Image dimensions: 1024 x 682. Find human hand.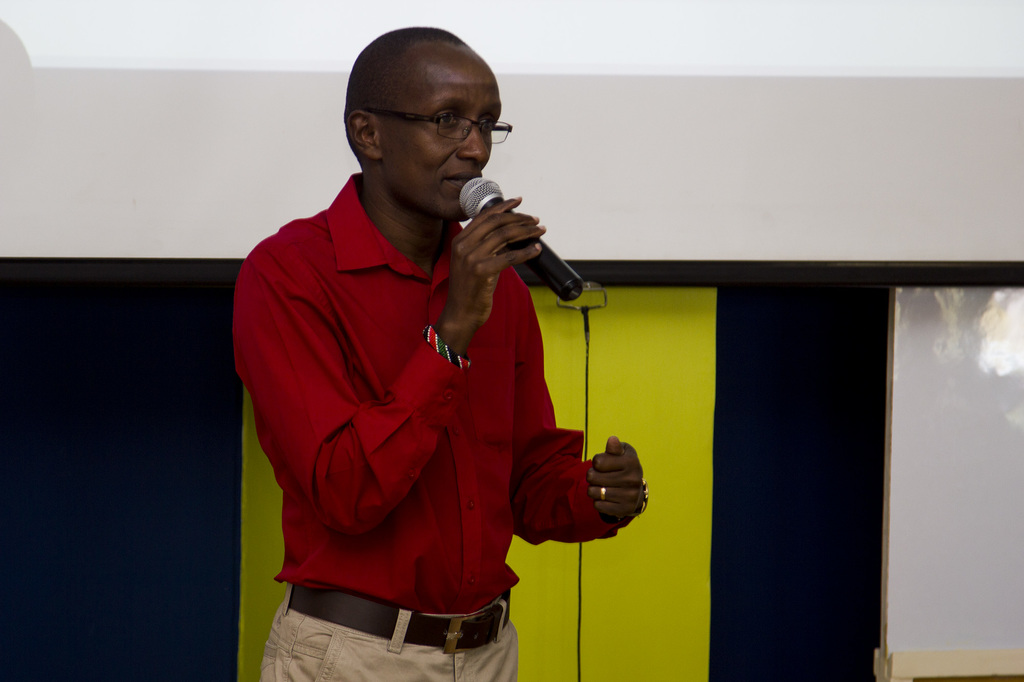
(left=440, top=198, right=547, bottom=308).
